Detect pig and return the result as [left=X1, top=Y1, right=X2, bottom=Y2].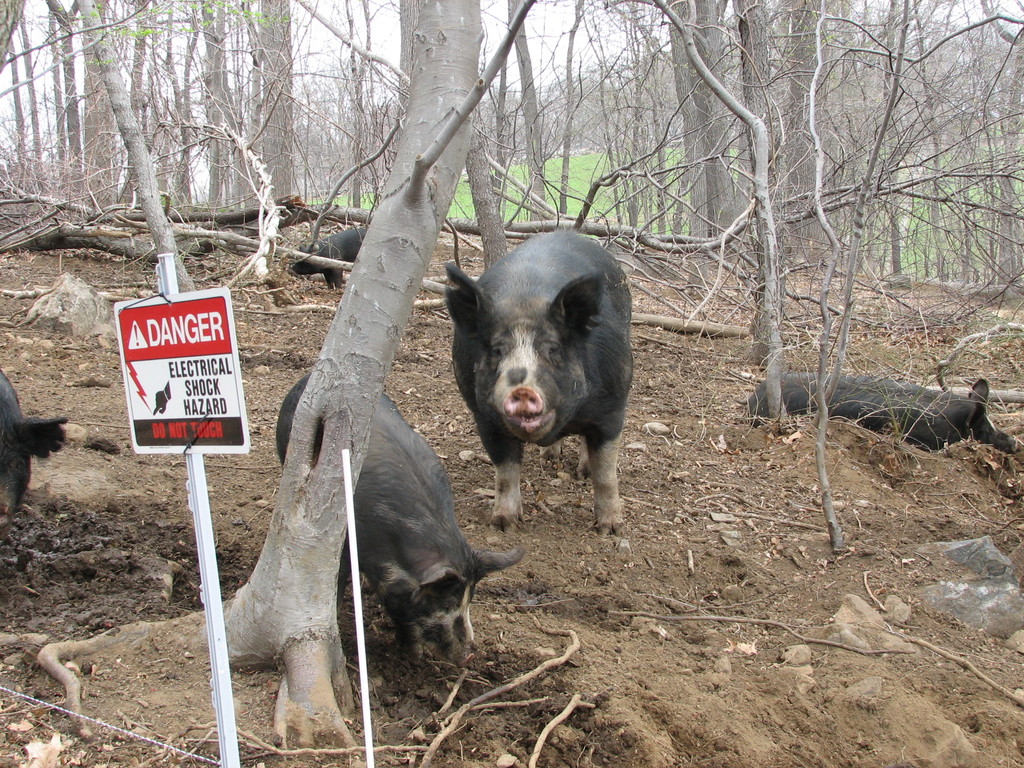
[left=743, top=368, right=1016, bottom=454].
